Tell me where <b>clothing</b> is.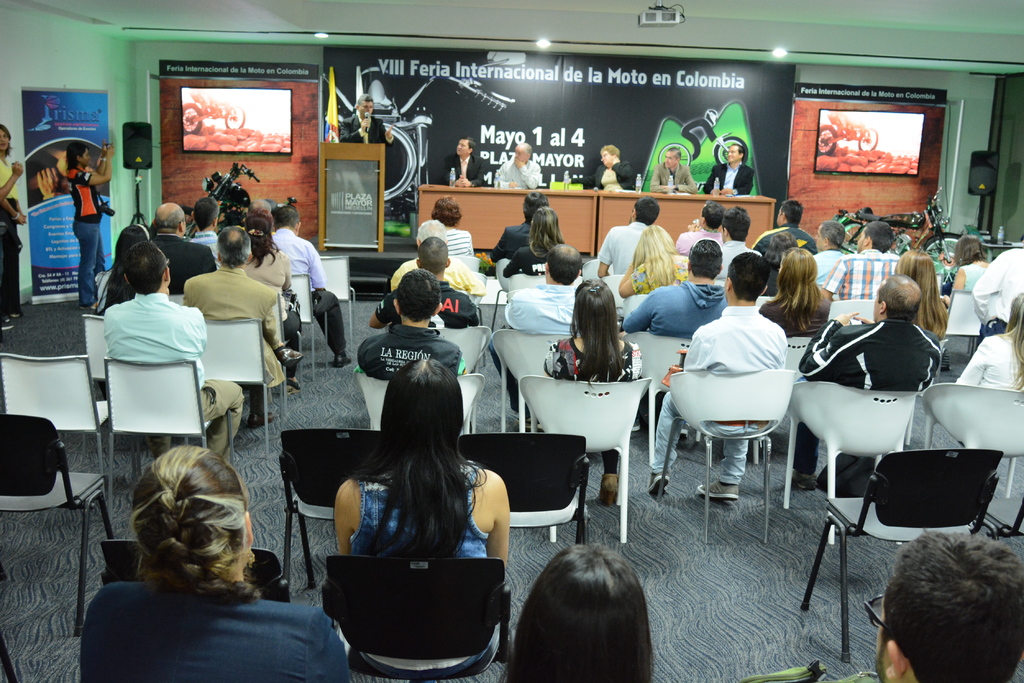
<b>clothing</b> is at left=593, top=220, right=640, bottom=278.
